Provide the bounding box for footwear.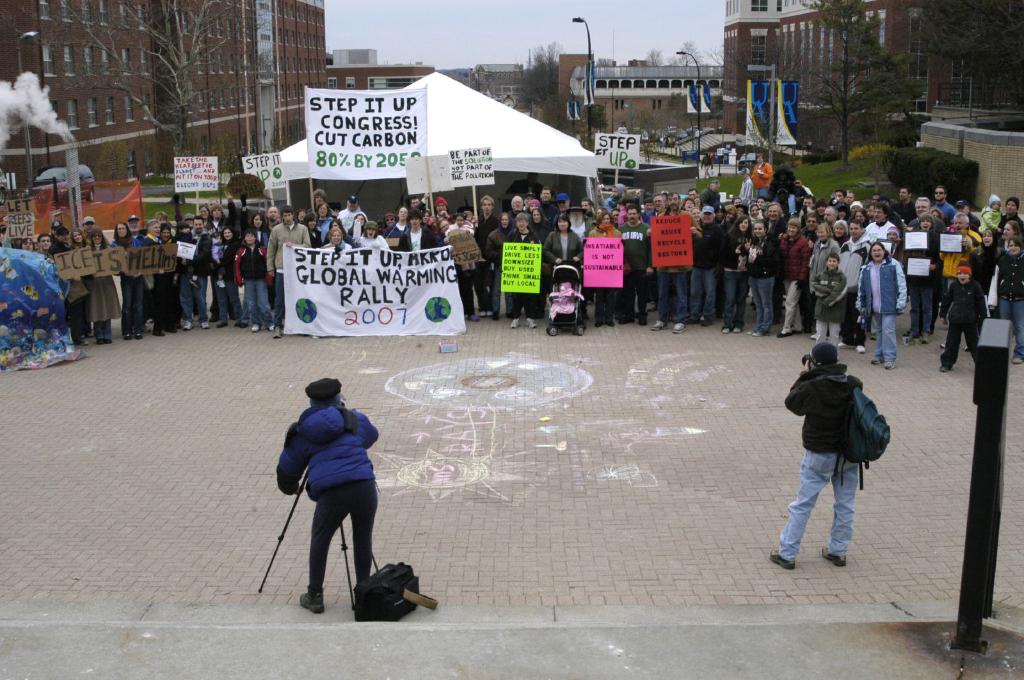
locate(648, 324, 665, 334).
